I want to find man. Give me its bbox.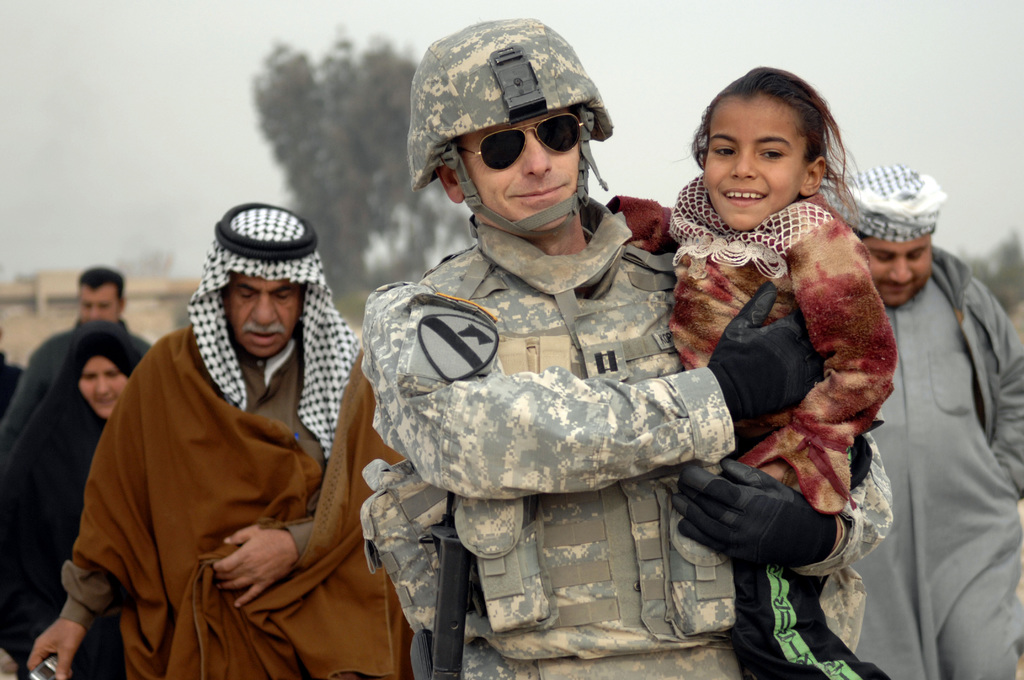
region(0, 269, 152, 468).
